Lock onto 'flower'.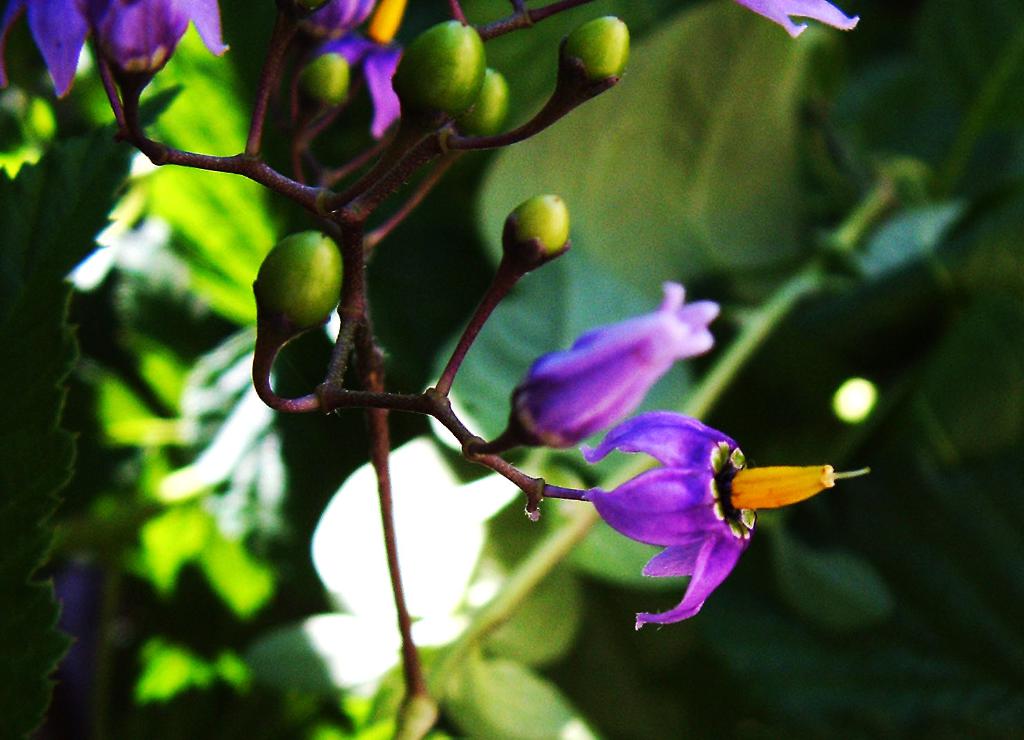
Locked: (left=555, top=404, right=839, bottom=630).
